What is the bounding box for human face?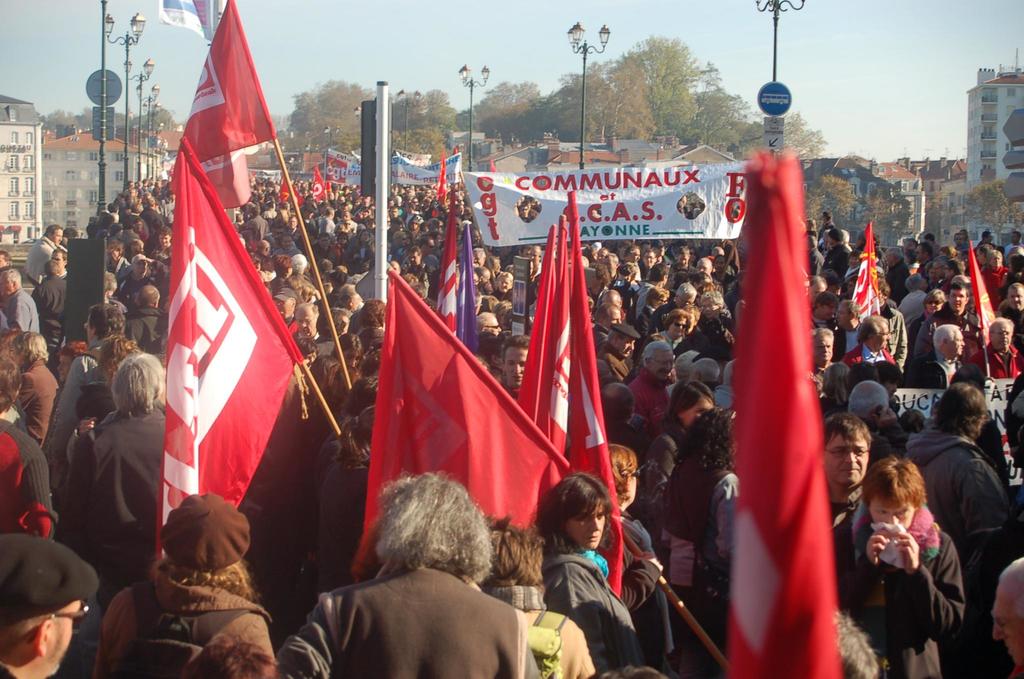
{"x1": 423, "y1": 238, "x2": 435, "y2": 254}.
